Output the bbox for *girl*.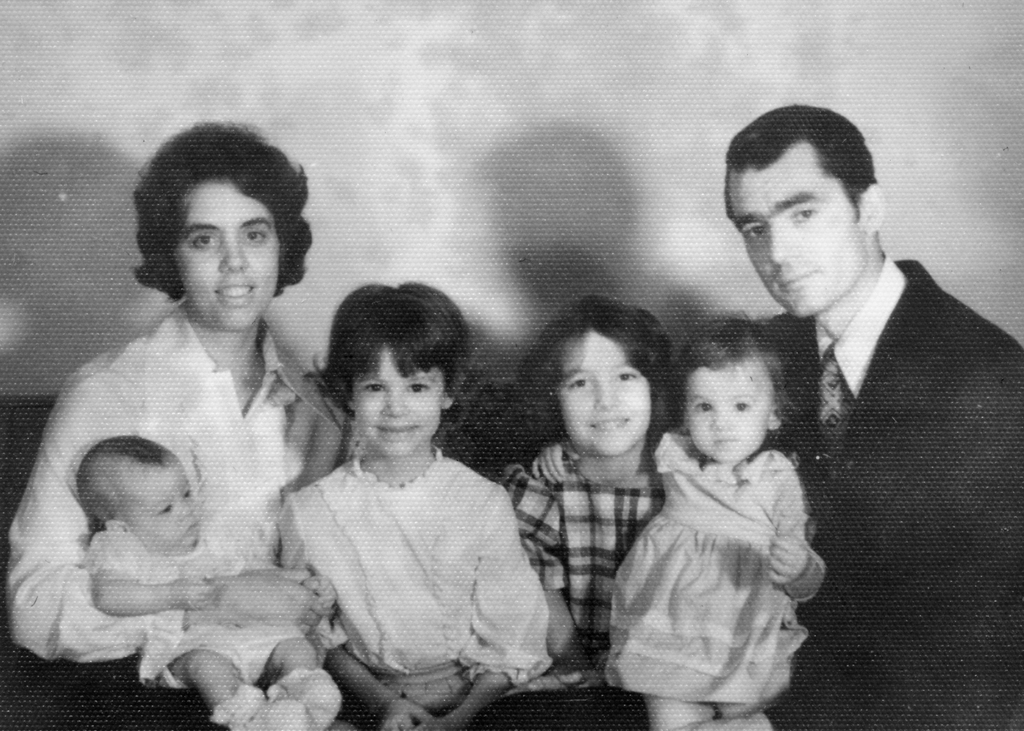
x1=528, y1=311, x2=829, y2=725.
